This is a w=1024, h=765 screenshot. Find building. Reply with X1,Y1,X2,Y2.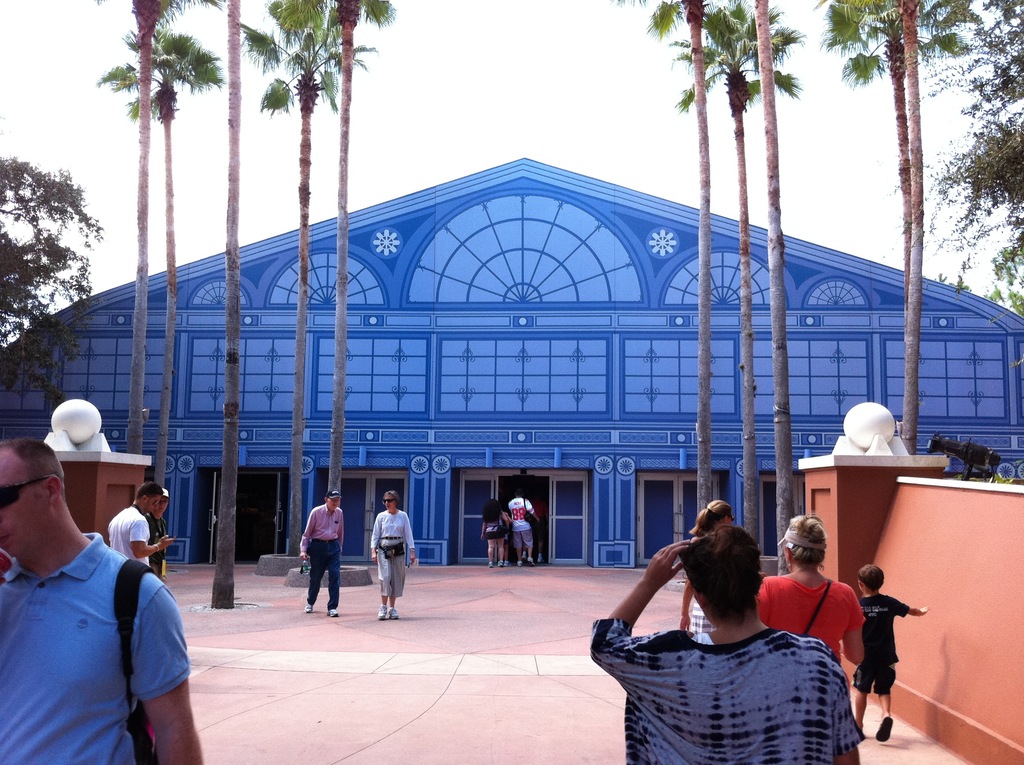
0,155,1023,568.
